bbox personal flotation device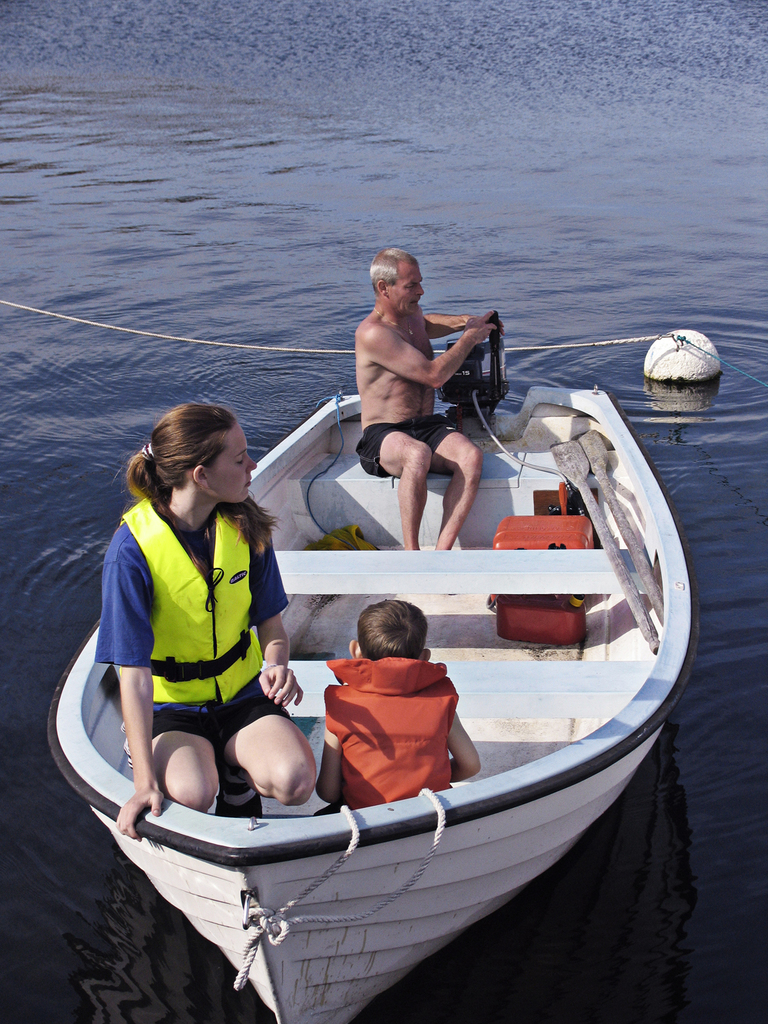
[314, 653, 455, 801]
